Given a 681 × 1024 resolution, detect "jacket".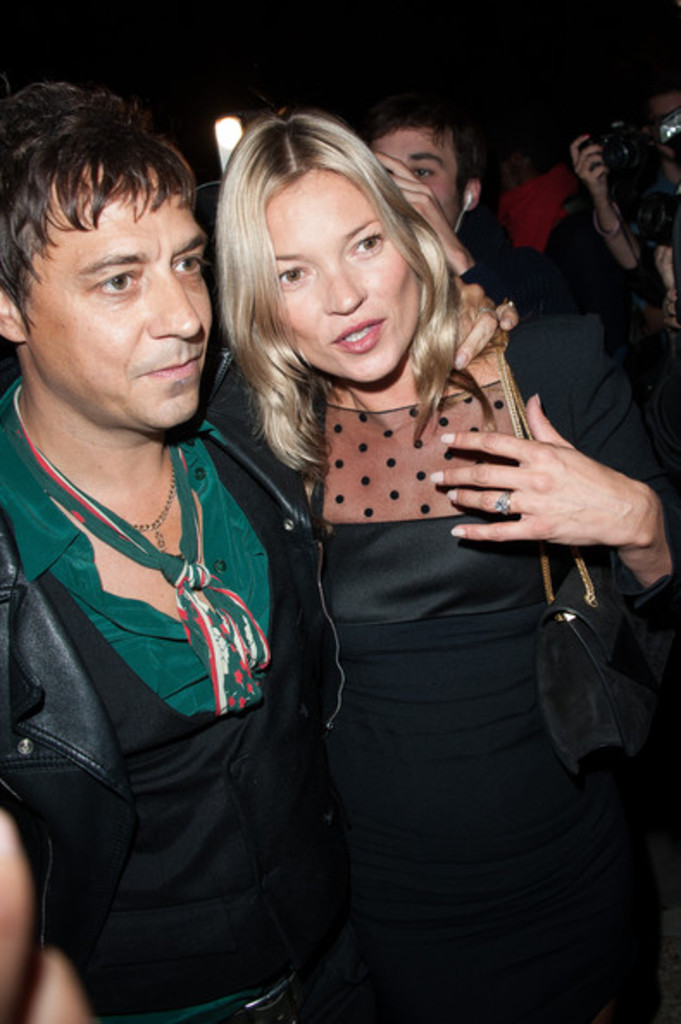
select_region(302, 257, 679, 612).
